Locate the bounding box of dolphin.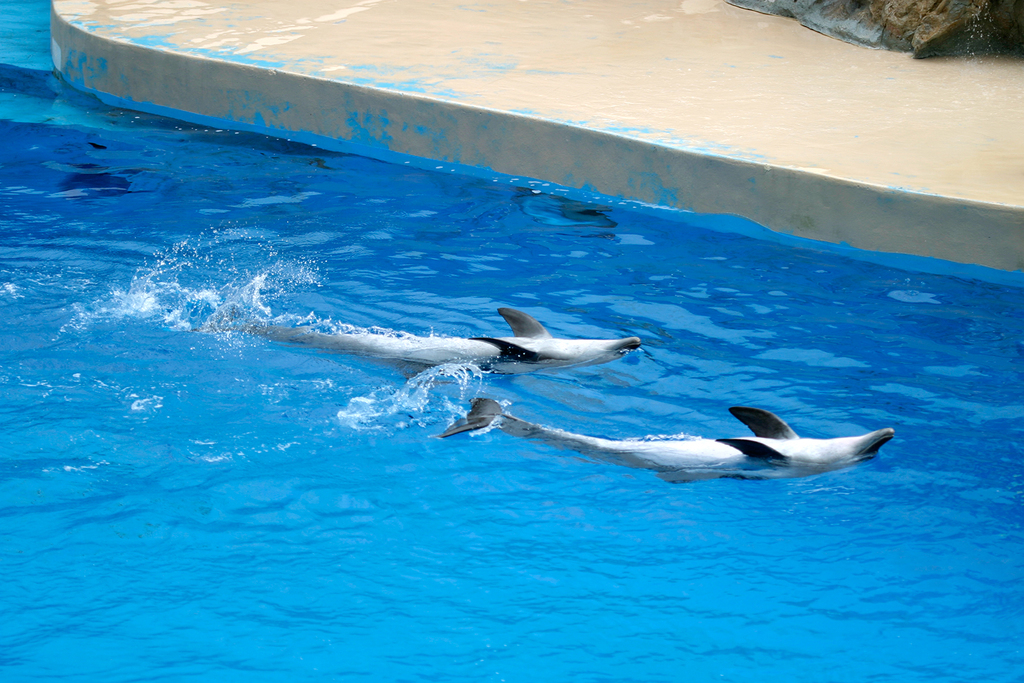
Bounding box: box=[437, 393, 894, 490].
